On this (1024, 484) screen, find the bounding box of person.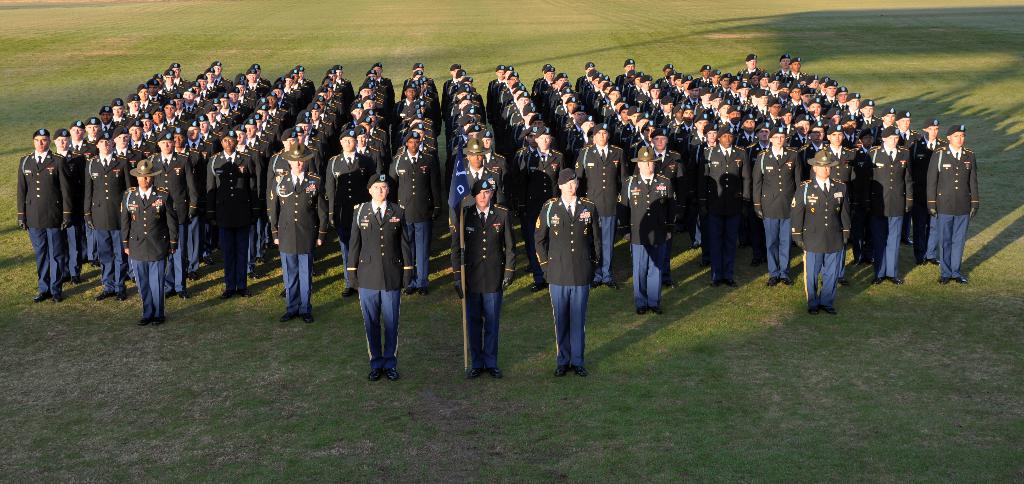
Bounding box: x1=524 y1=129 x2=570 y2=290.
